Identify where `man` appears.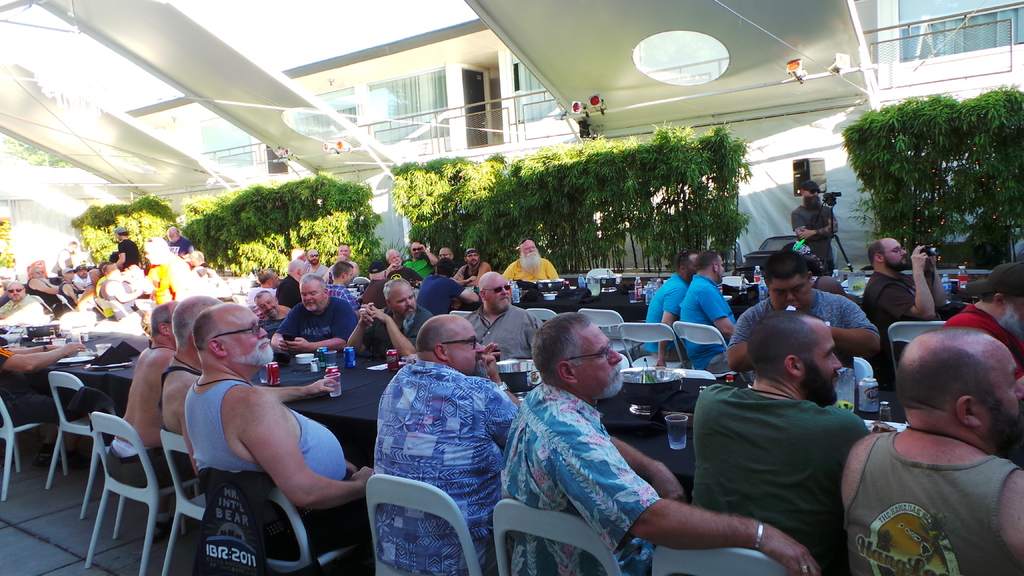
Appears at <bbox>434, 247, 461, 280</bbox>.
